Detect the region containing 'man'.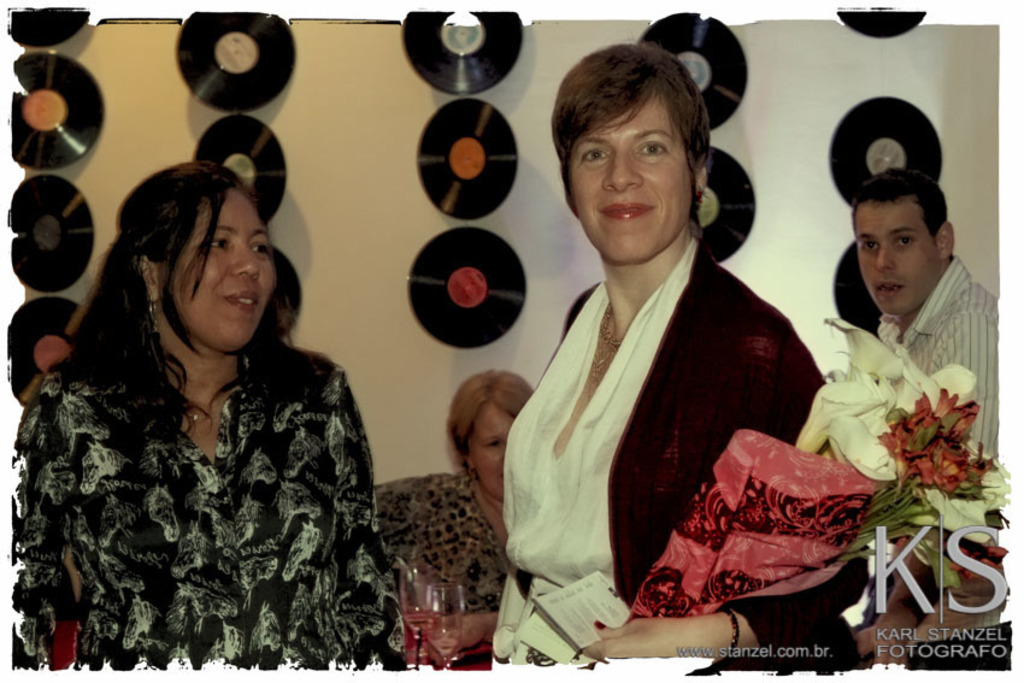
<box>853,167,1001,670</box>.
